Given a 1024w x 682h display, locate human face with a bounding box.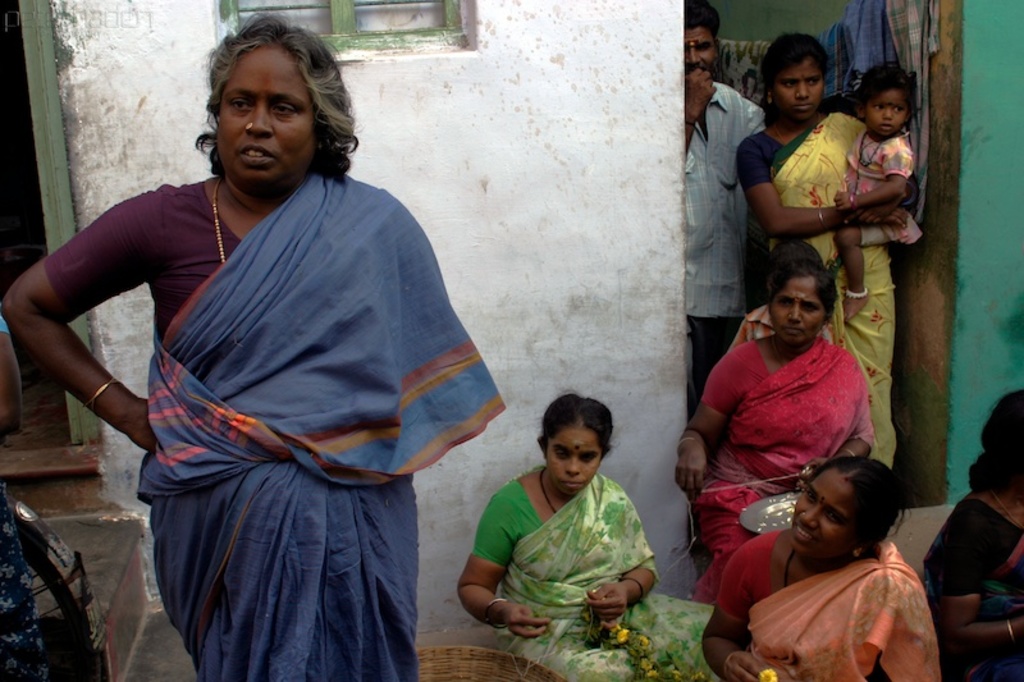
Located: bbox(548, 427, 600, 495).
